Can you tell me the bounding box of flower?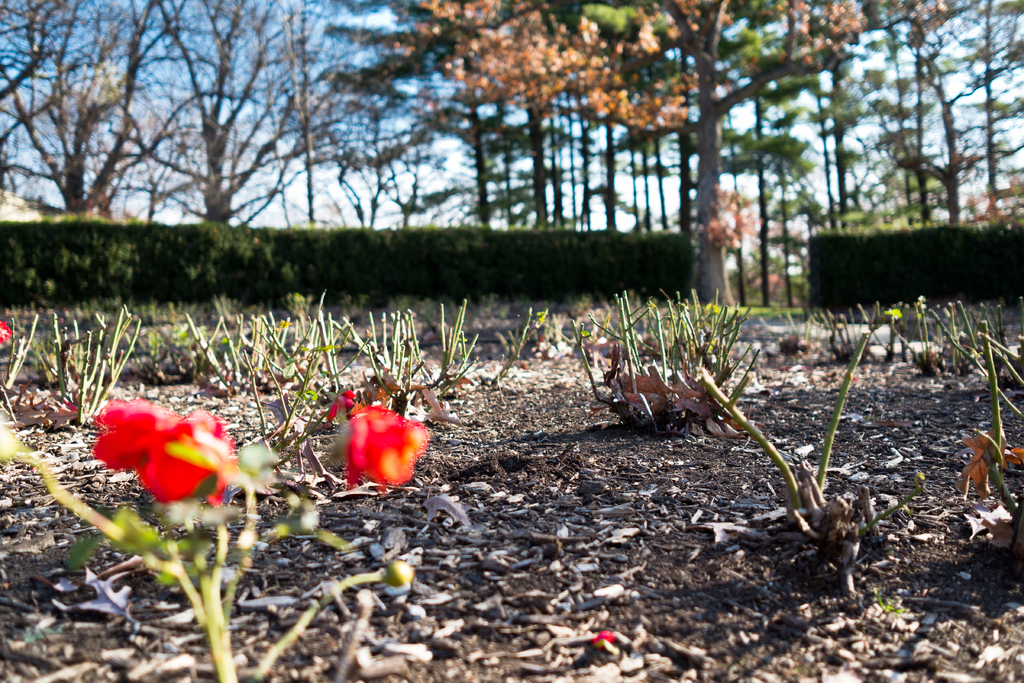
x1=85 y1=386 x2=232 y2=506.
